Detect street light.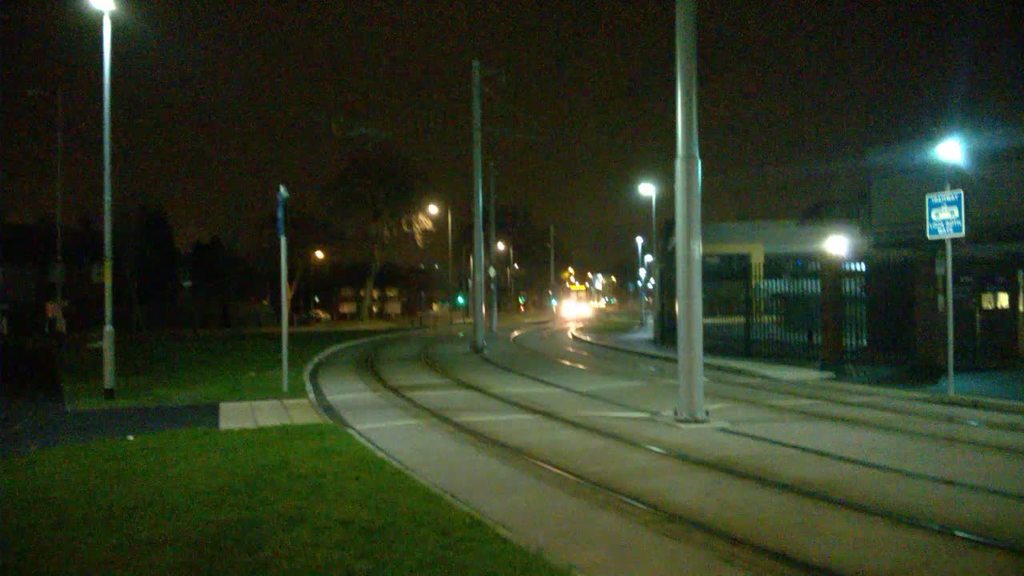
Detected at <region>922, 128, 967, 385</region>.
